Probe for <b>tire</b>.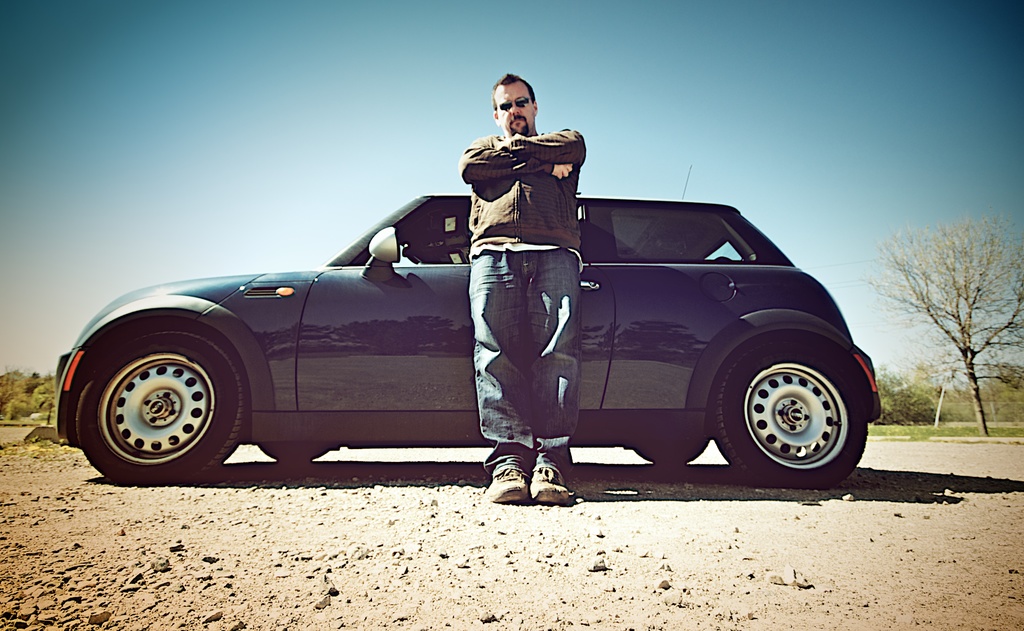
Probe result: <region>630, 444, 703, 464</region>.
